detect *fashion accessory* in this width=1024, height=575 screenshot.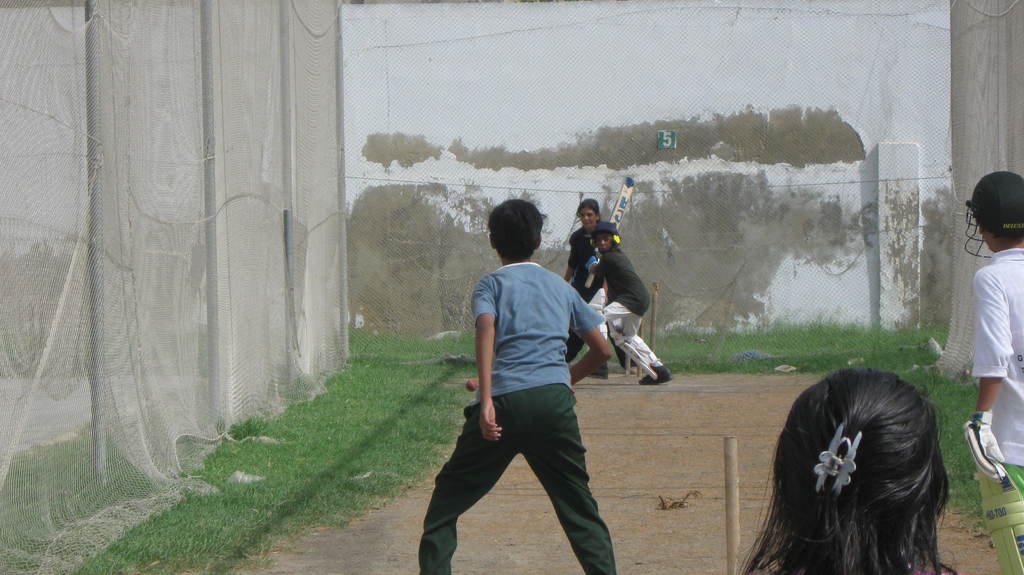
Detection: l=814, t=429, r=863, b=500.
